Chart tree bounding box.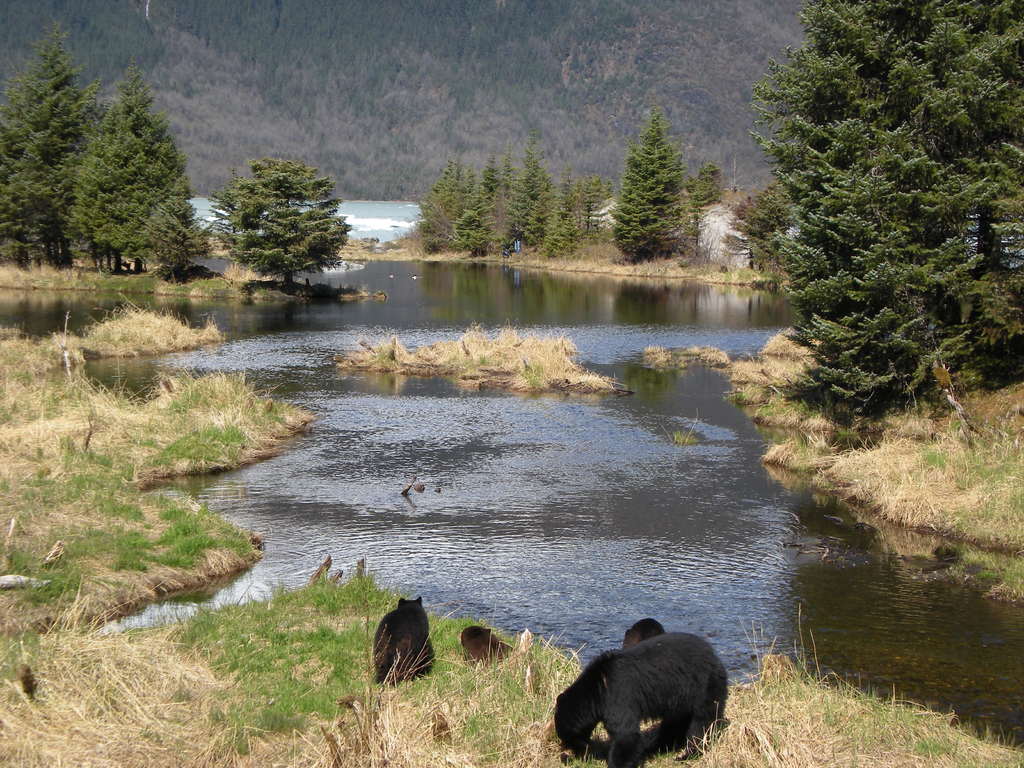
Charted: (413, 155, 461, 257).
